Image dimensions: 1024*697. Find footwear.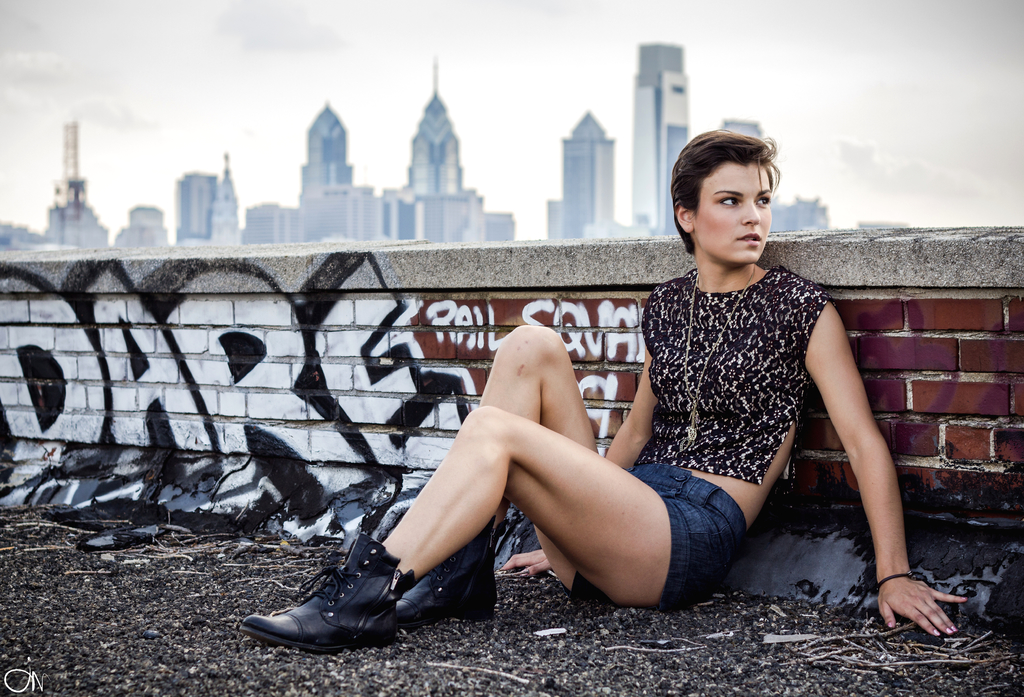
[left=394, top=519, right=509, bottom=623].
